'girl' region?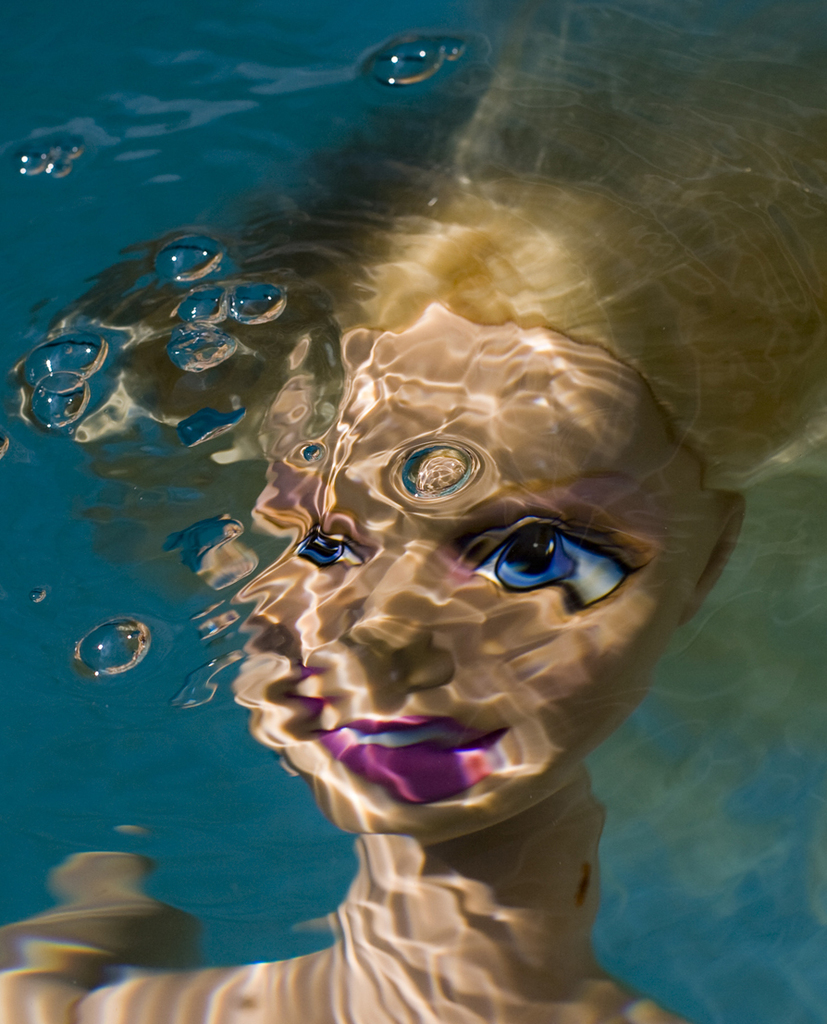
box=[0, 114, 699, 1023]
